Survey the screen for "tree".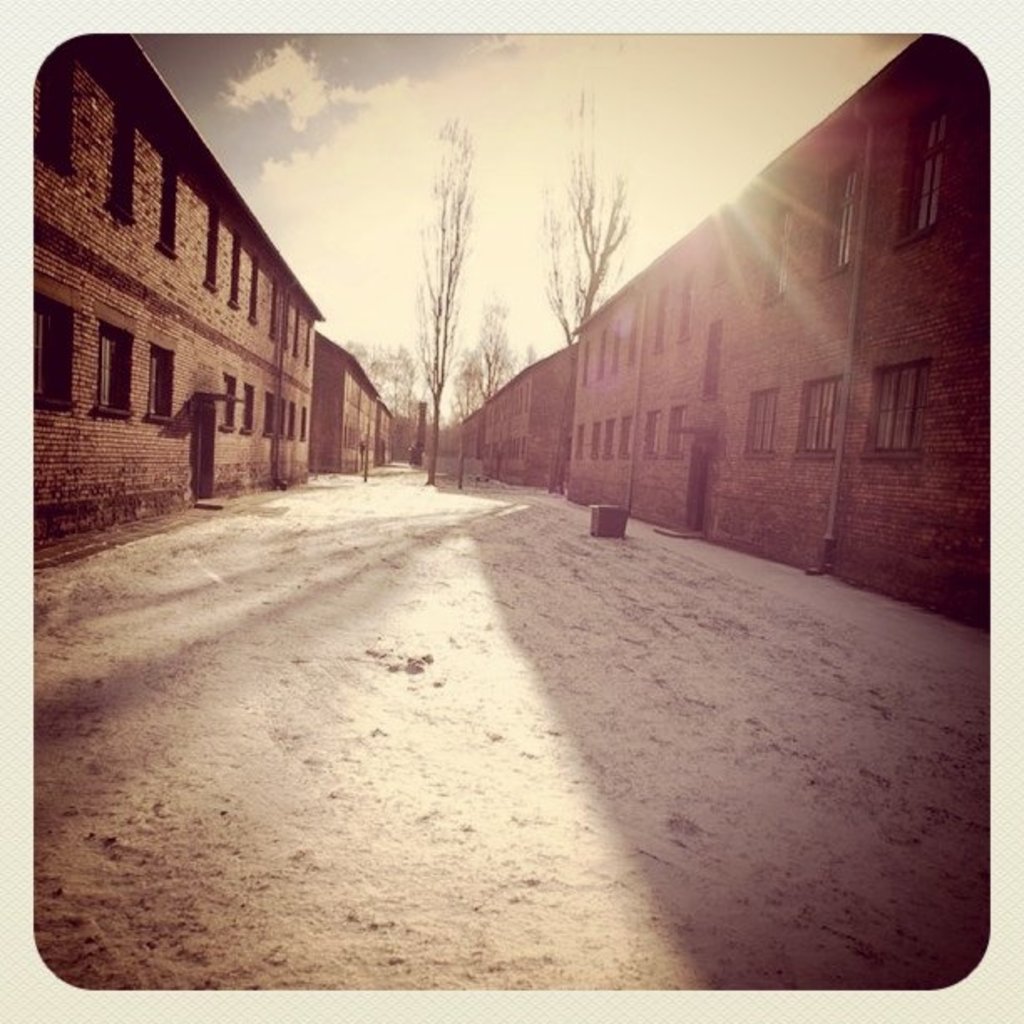
Survey found: (539, 85, 637, 350).
